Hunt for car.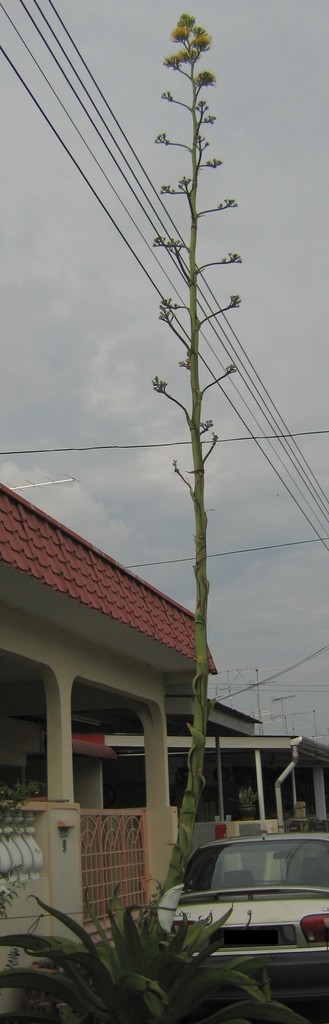
Hunted down at detection(122, 803, 328, 1000).
